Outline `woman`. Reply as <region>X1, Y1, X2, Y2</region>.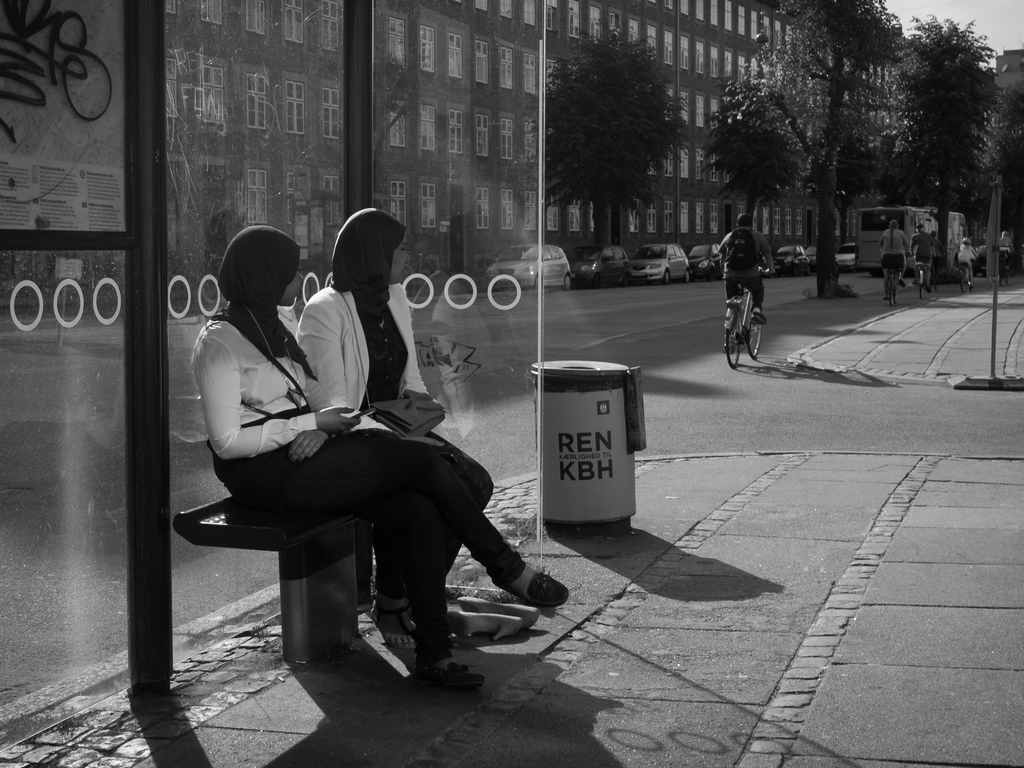
<region>297, 206, 510, 643</region>.
